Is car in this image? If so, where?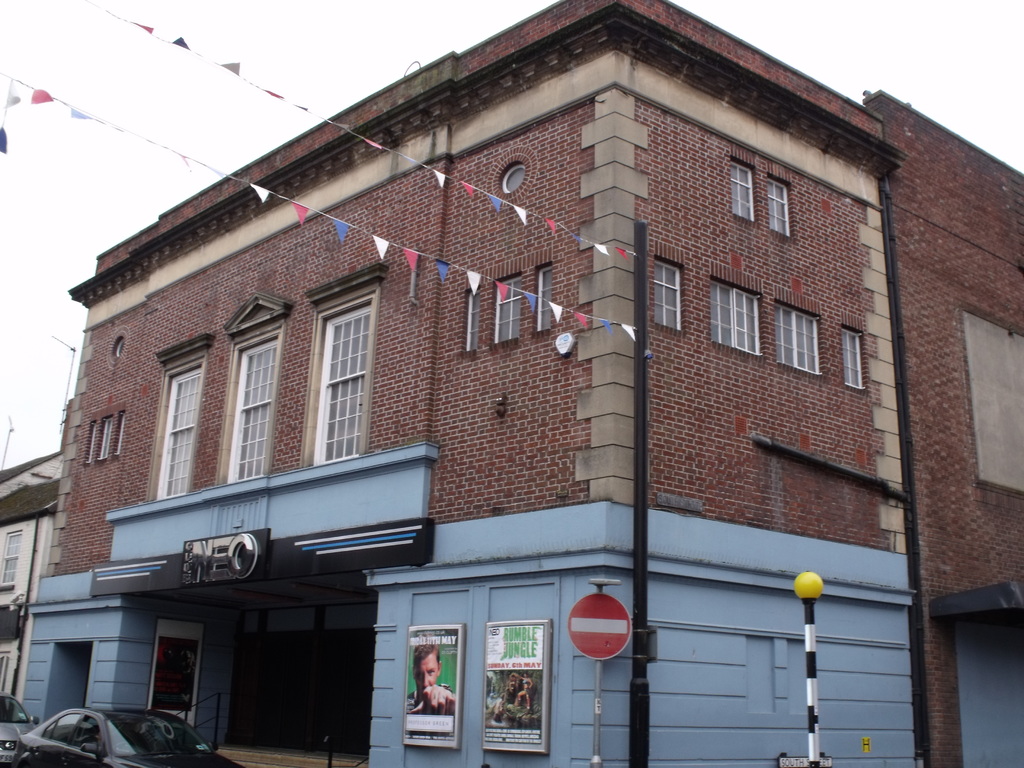
Yes, at box=[12, 698, 244, 767].
